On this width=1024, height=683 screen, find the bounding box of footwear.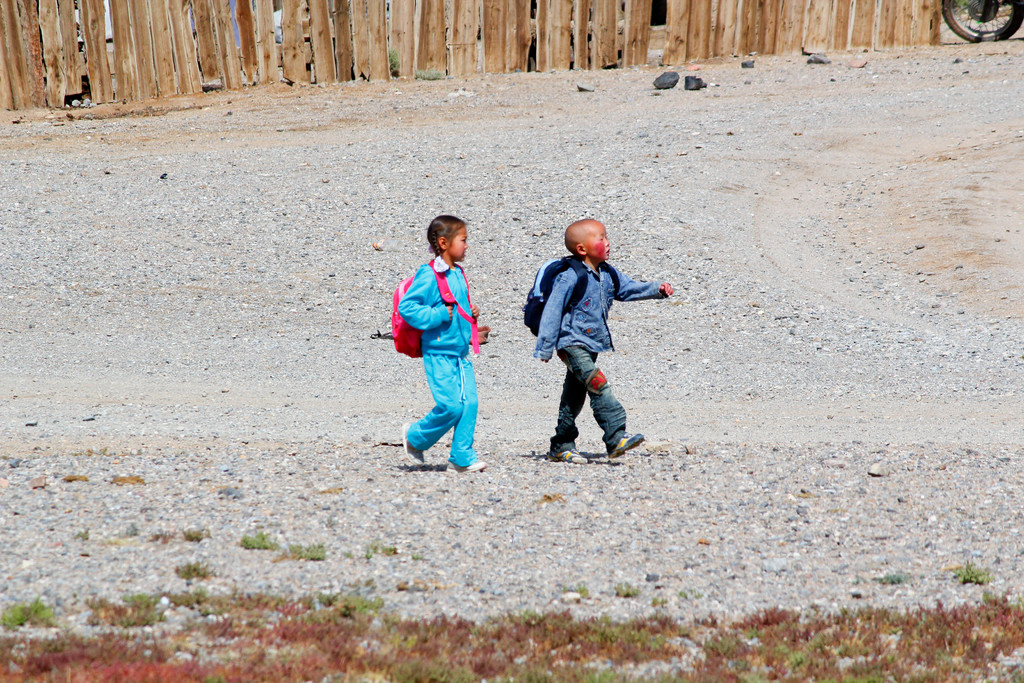
Bounding box: {"x1": 399, "y1": 418, "x2": 428, "y2": 468}.
